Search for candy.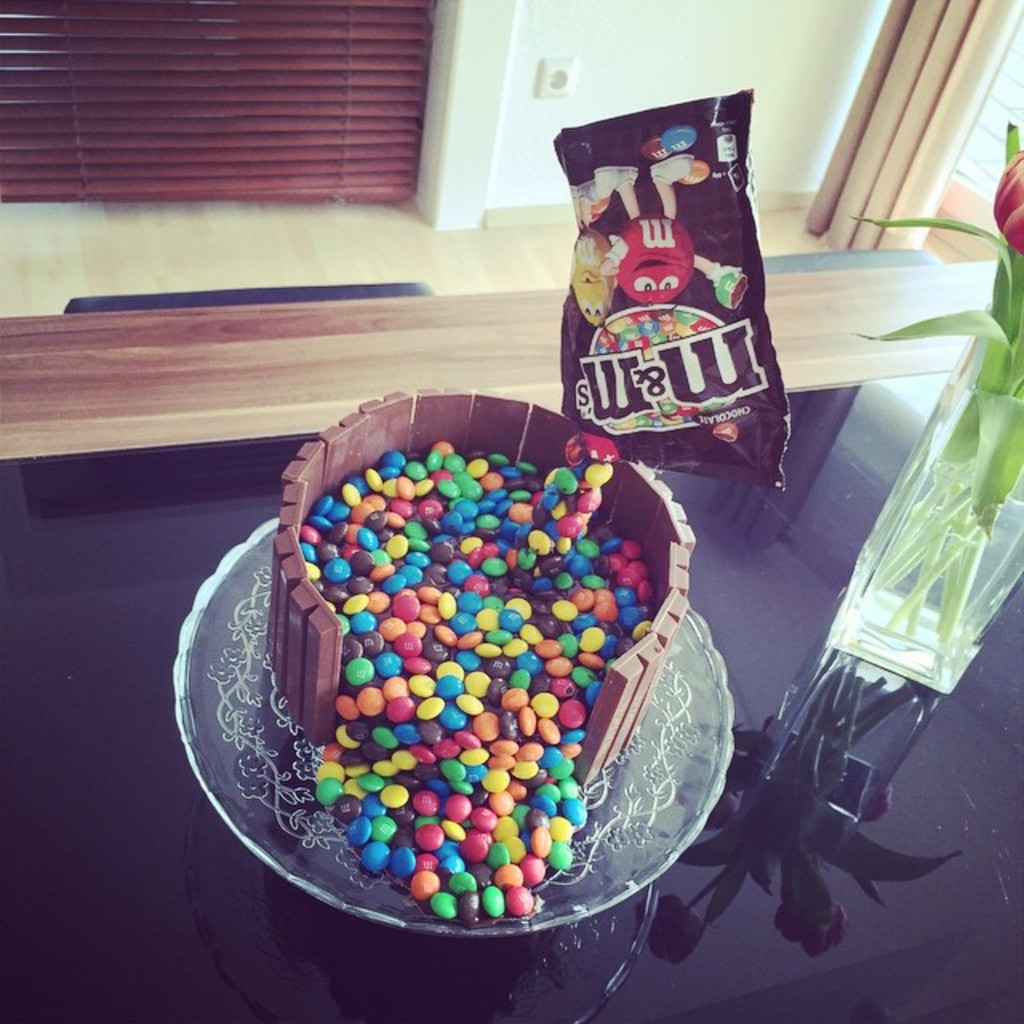
Found at x1=566 y1=258 x2=618 y2=326.
